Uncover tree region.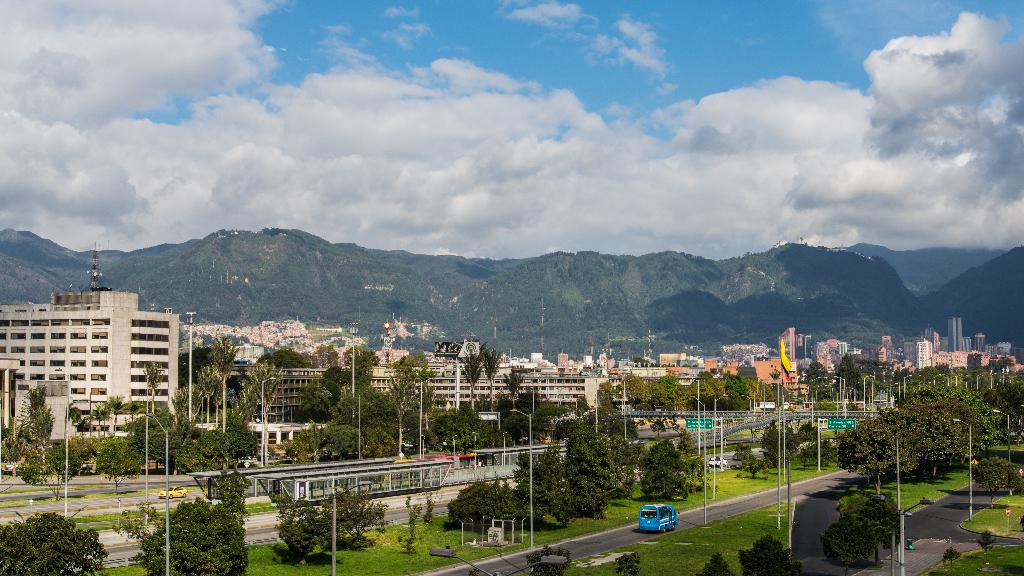
Uncovered: left=598, top=553, right=643, bottom=574.
